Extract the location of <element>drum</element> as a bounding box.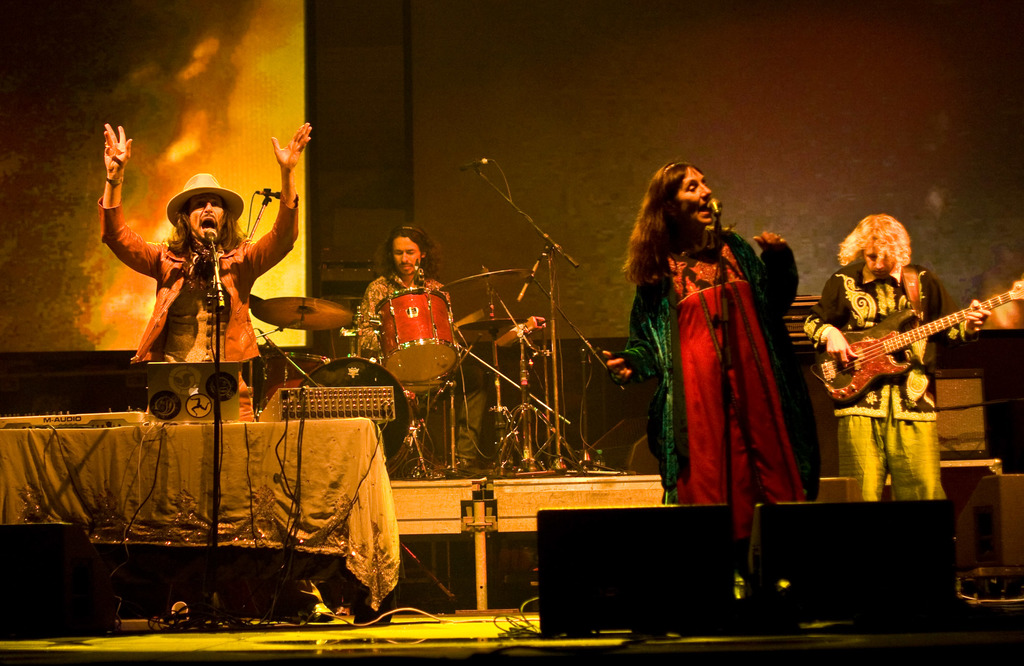
left=375, top=287, right=461, bottom=382.
